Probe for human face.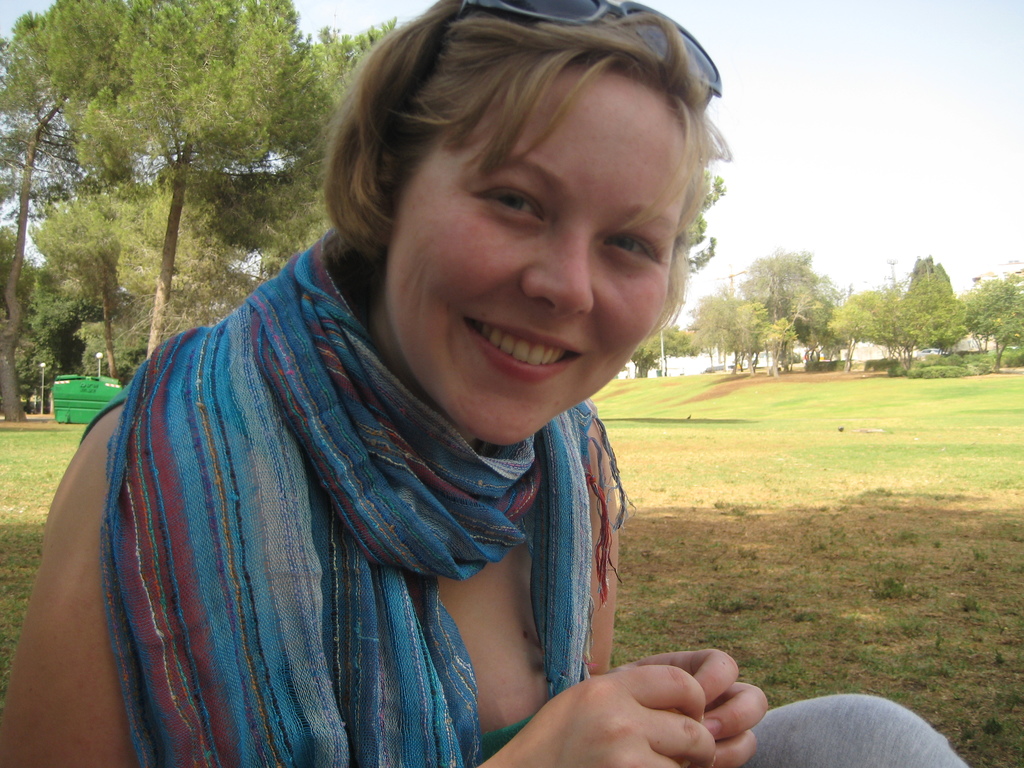
Probe result: 388/71/684/439.
